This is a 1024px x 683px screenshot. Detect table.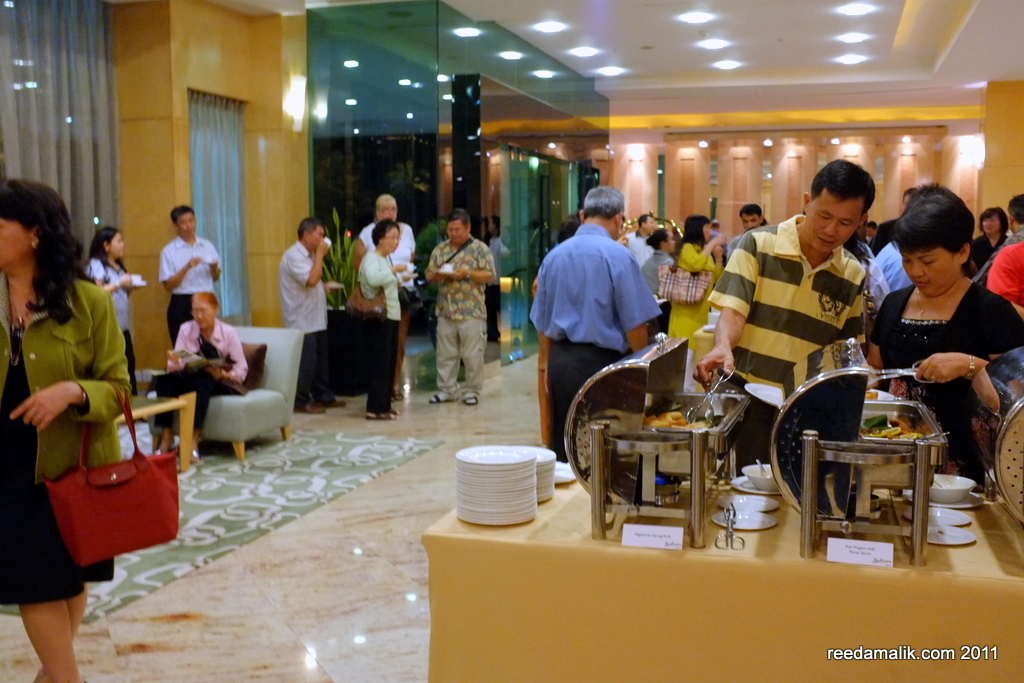
x1=115 y1=394 x2=198 y2=465.
